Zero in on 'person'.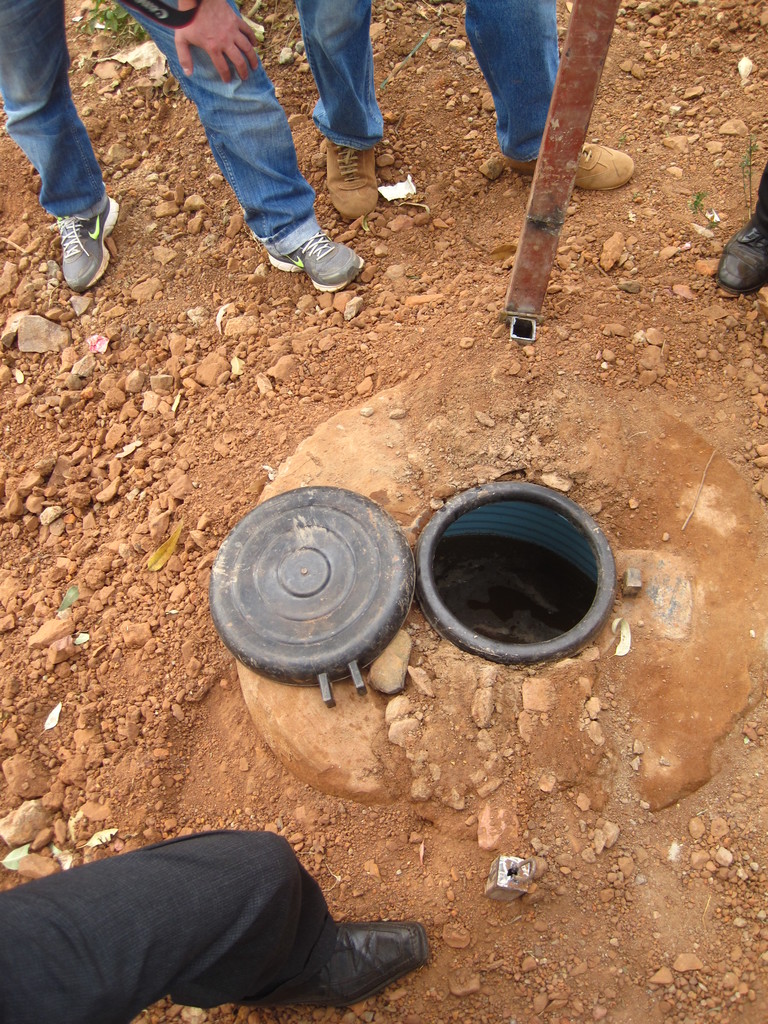
Zeroed in: {"x1": 9, "y1": 781, "x2": 435, "y2": 1005}.
